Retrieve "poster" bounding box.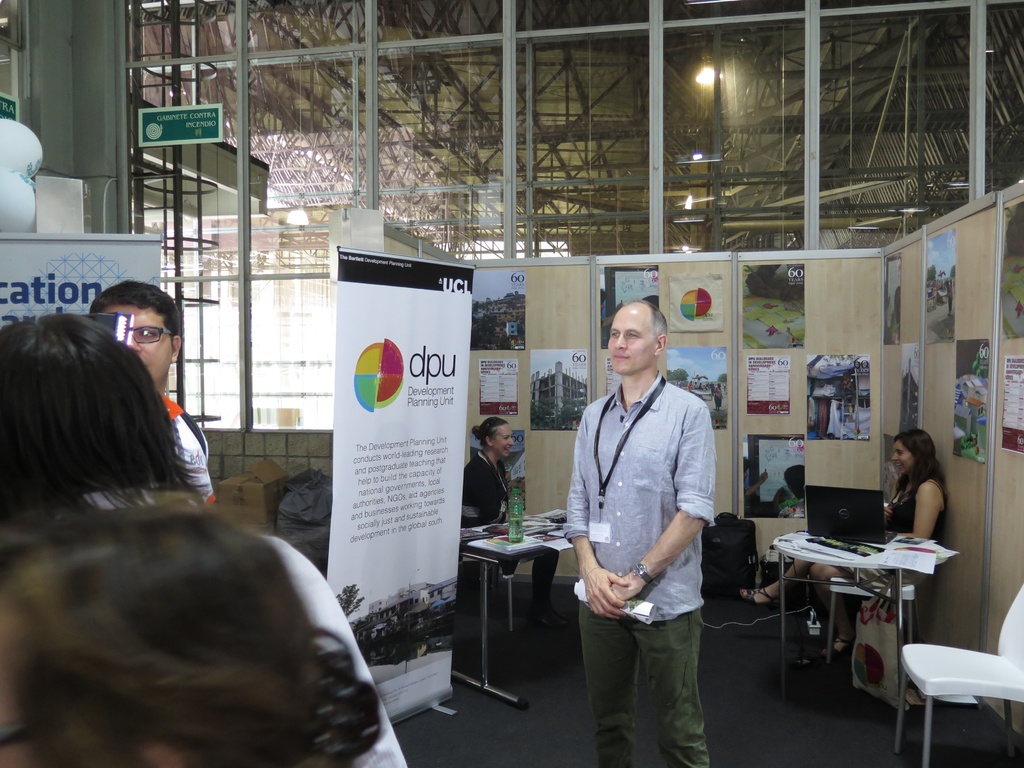
Bounding box: detection(895, 336, 925, 437).
